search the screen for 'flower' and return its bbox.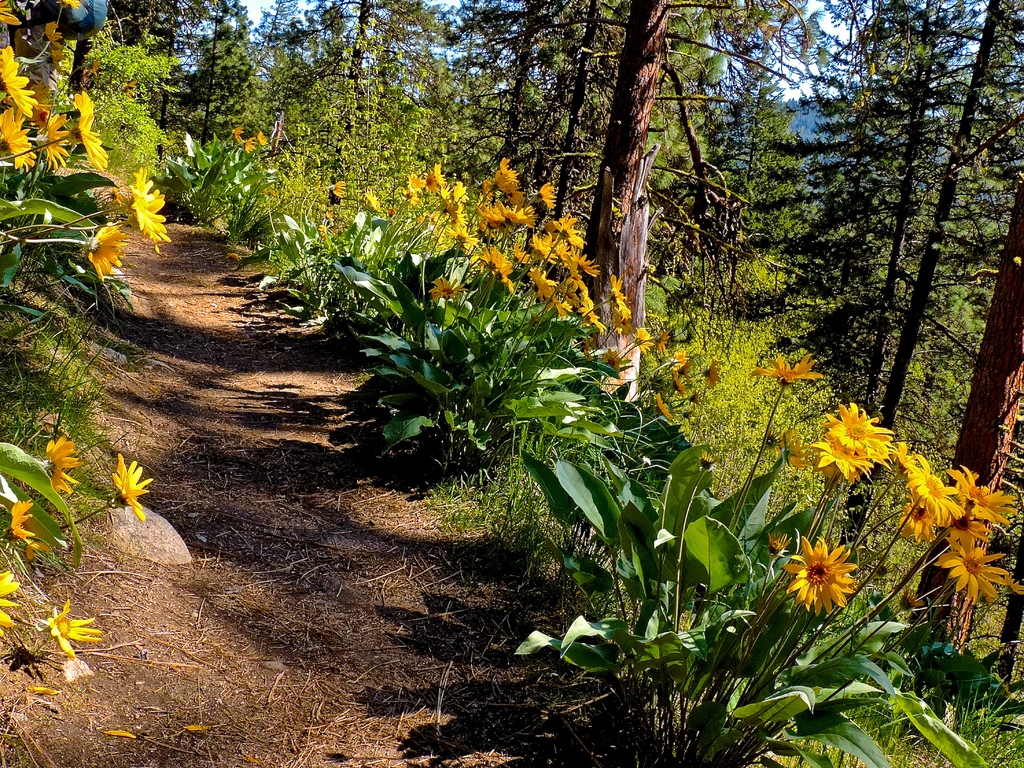
Found: (655, 382, 674, 423).
